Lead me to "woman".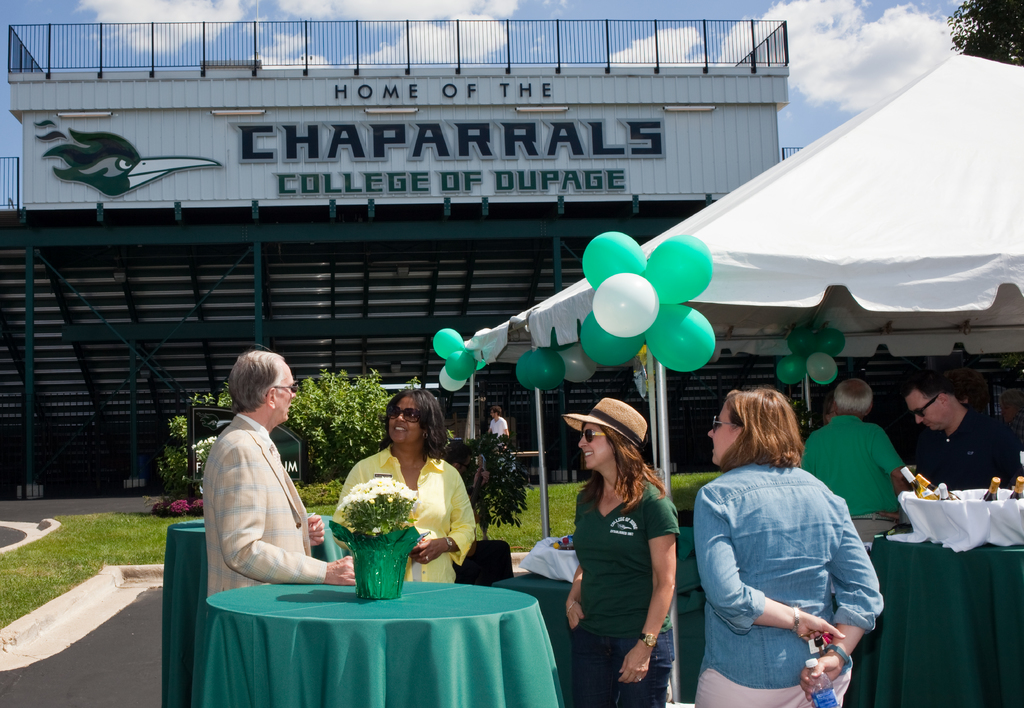
Lead to Rect(330, 386, 487, 603).
